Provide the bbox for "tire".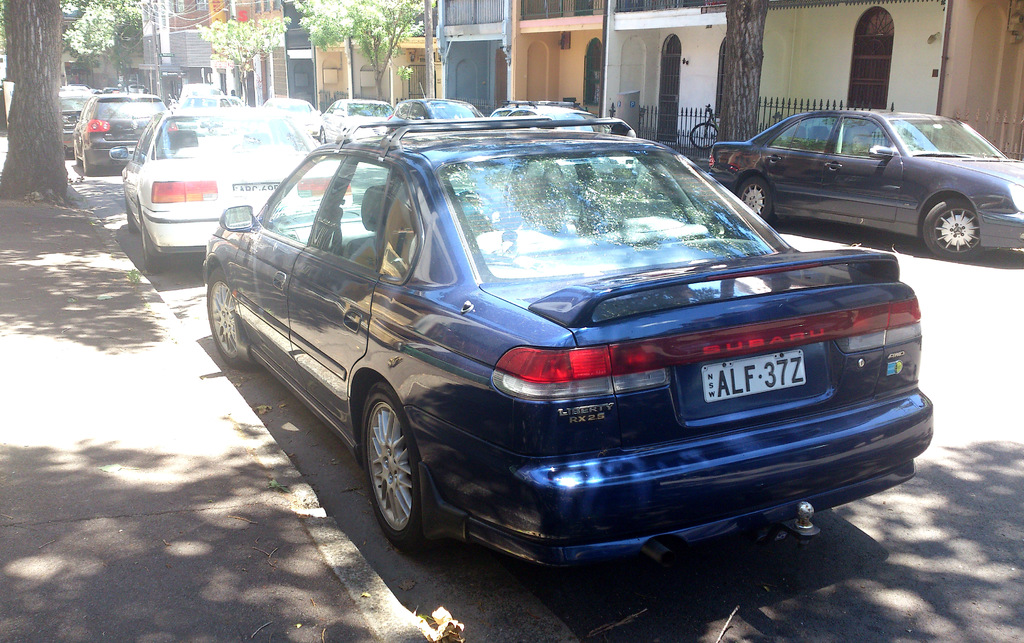
pyautogui.locateOnScreen(75, 149, 97, 182).
